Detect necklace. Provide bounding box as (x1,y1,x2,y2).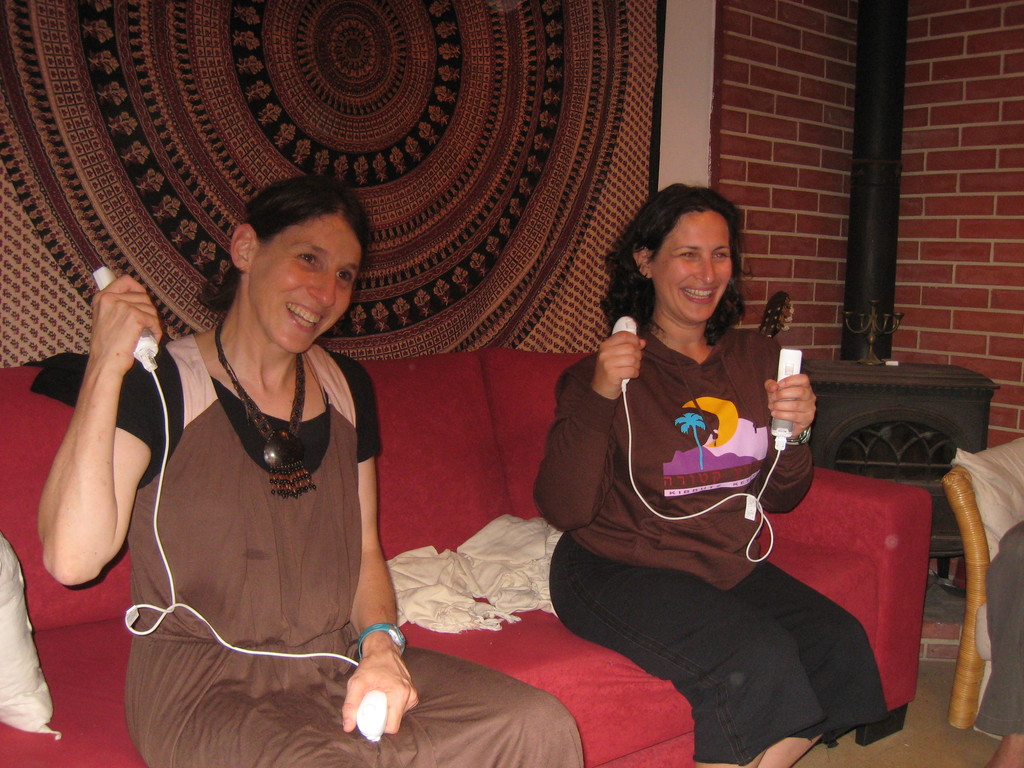
(216,313,307,468).
